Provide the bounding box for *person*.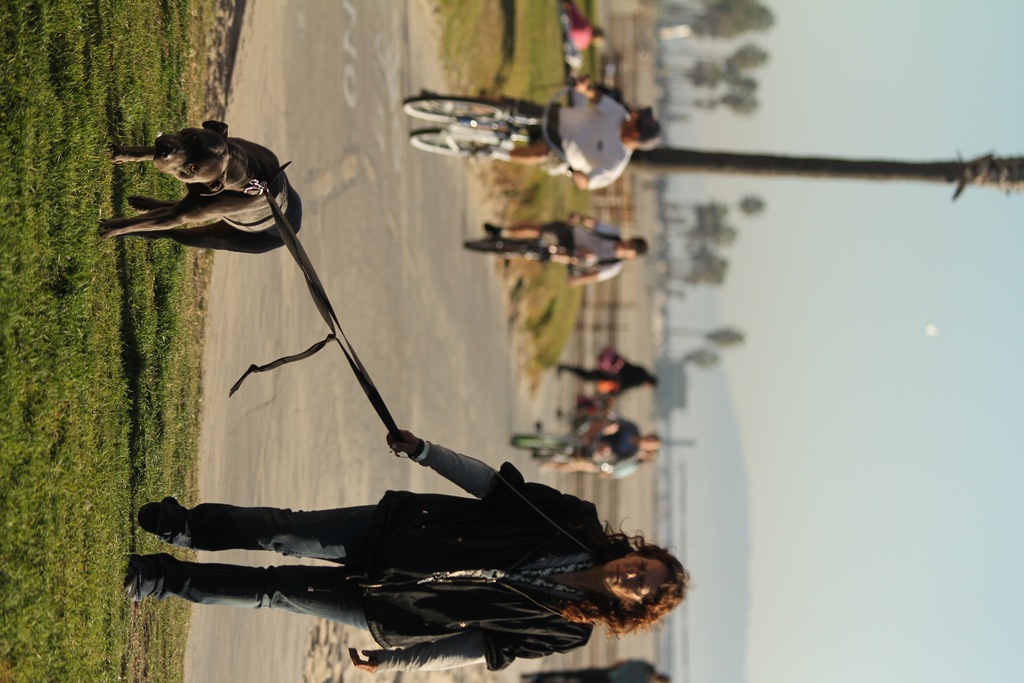
554, 350, 663, 402.
